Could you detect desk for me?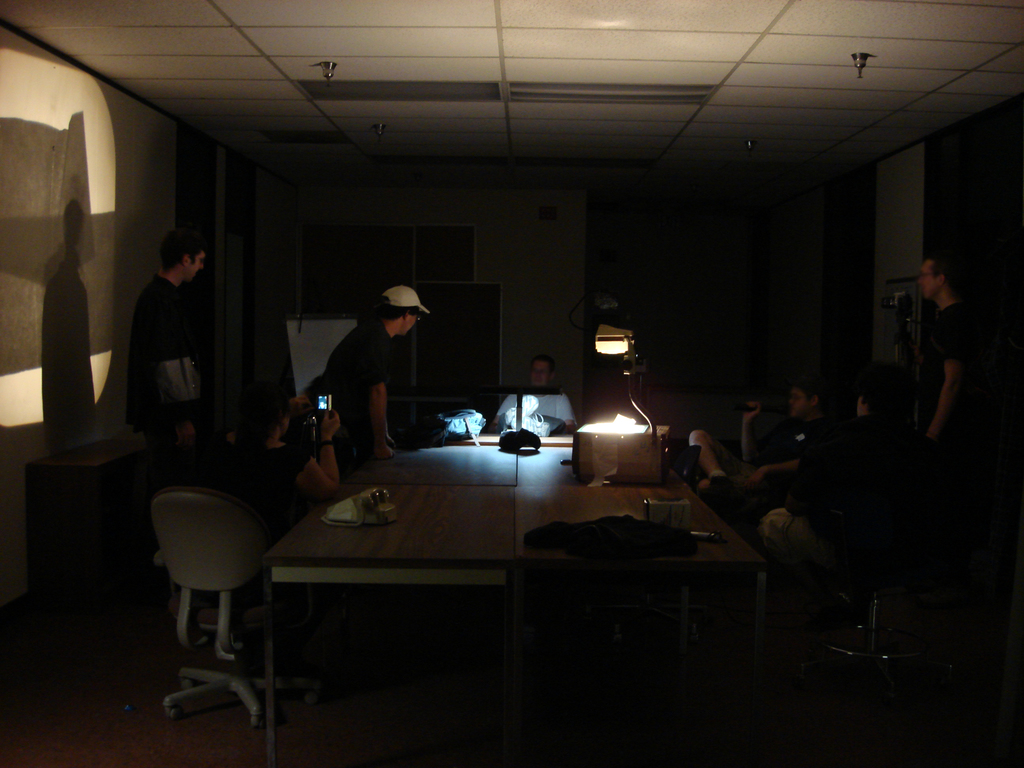
Detection result: (271,412,740,748).
